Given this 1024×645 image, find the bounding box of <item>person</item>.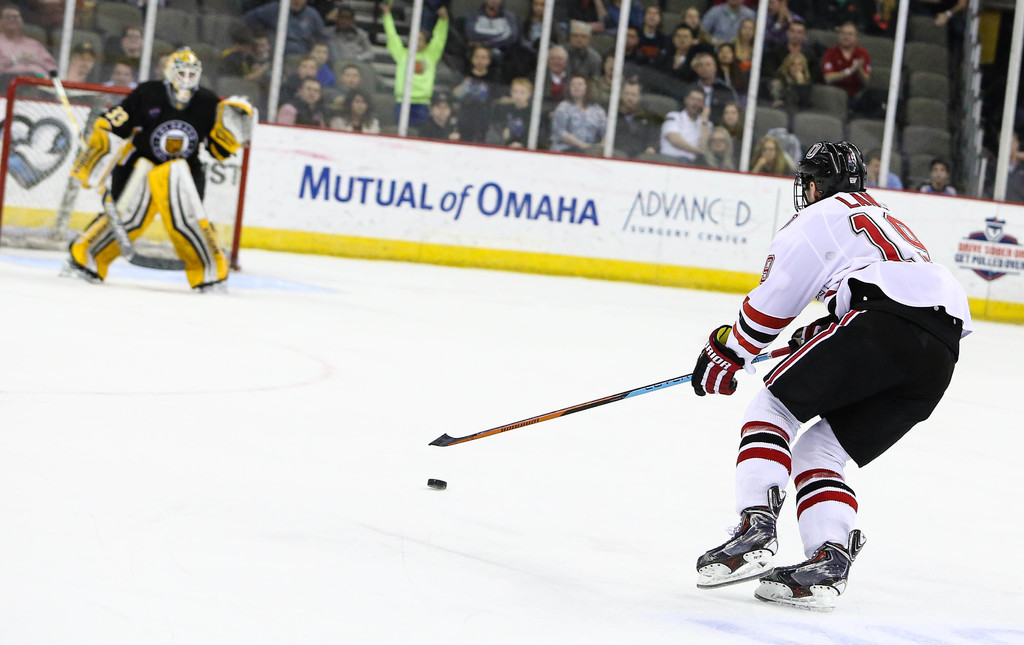
[left=0, top=0, right=58, bottom=100].
